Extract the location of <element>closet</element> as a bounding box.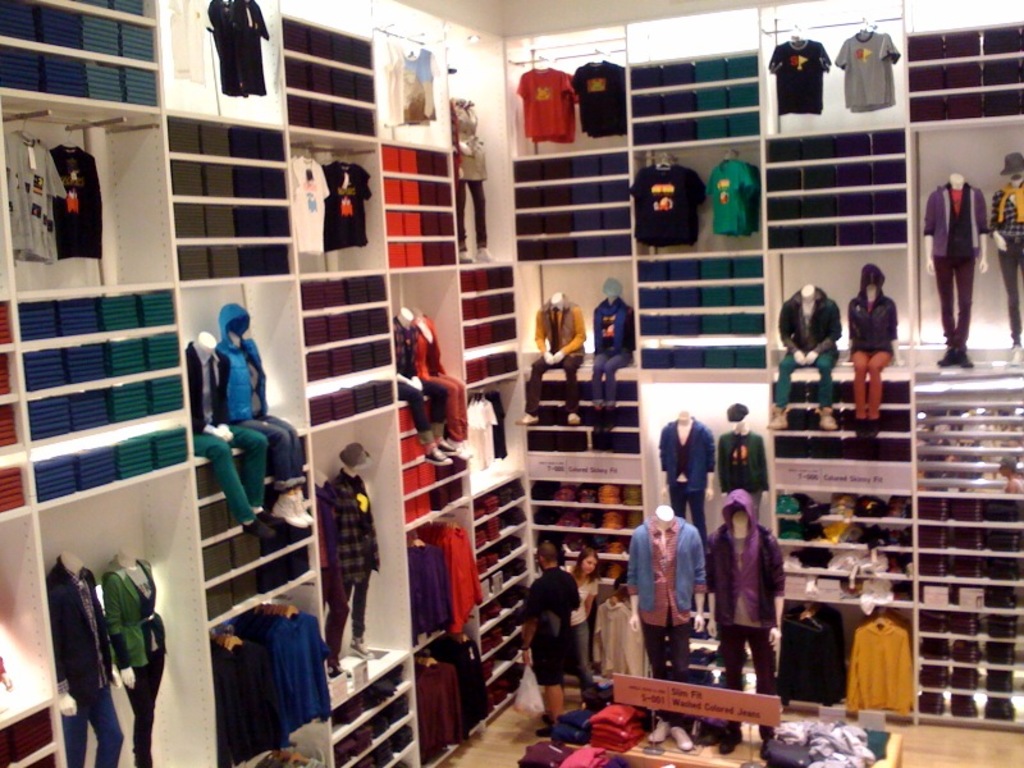
l=764, t=3, r=908, b=142.
